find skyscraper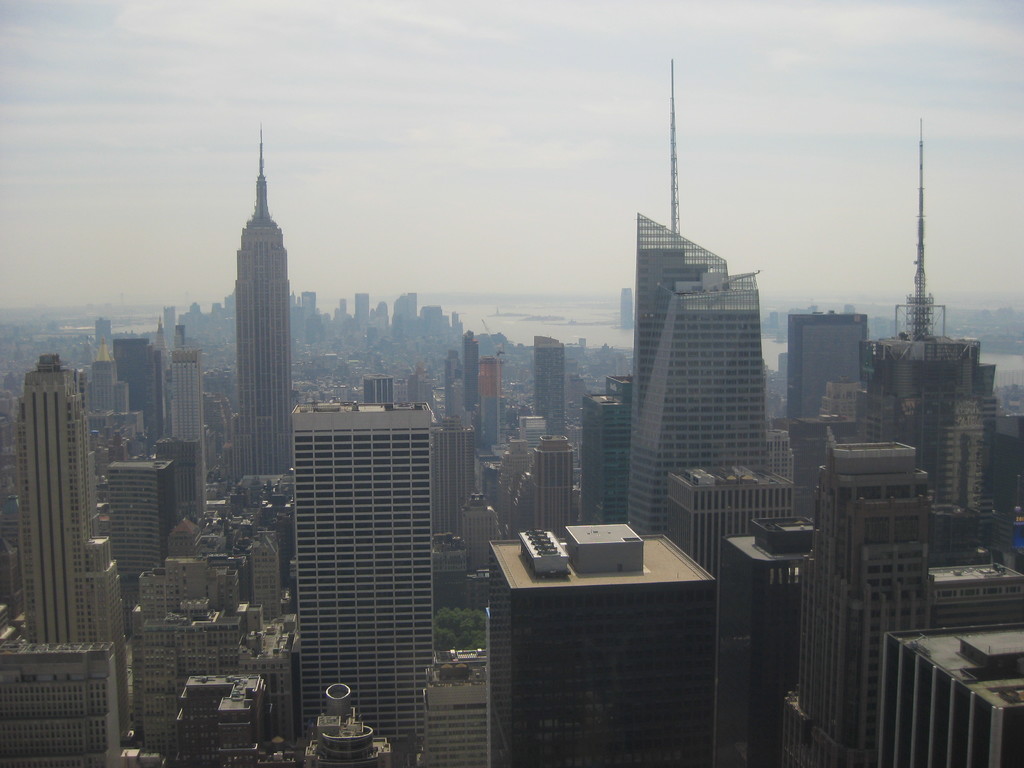
[left=177, top=348, right=211, bottom=490]
